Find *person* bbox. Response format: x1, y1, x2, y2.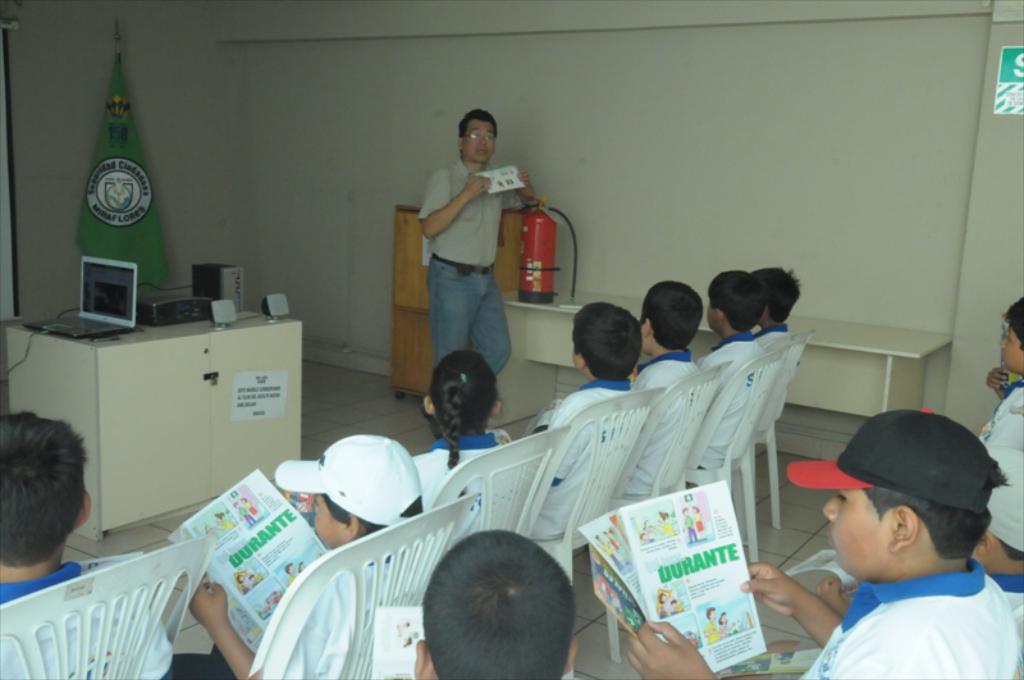
695, 269, 769, 478.
